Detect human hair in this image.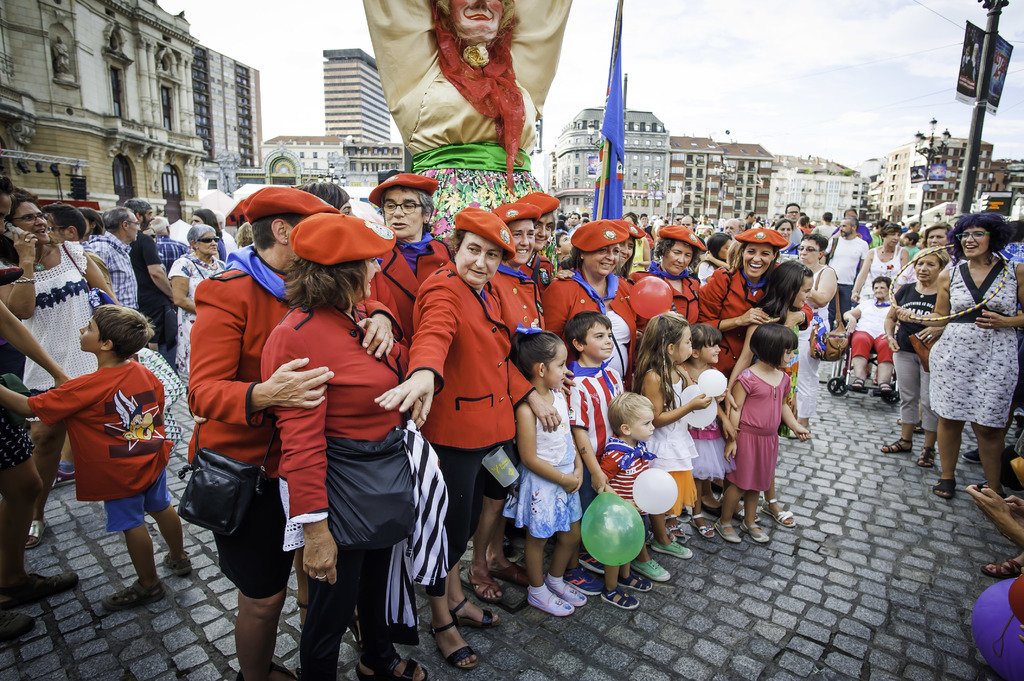
Detection: x1=628, y1=314, x2=680, y2=421.
